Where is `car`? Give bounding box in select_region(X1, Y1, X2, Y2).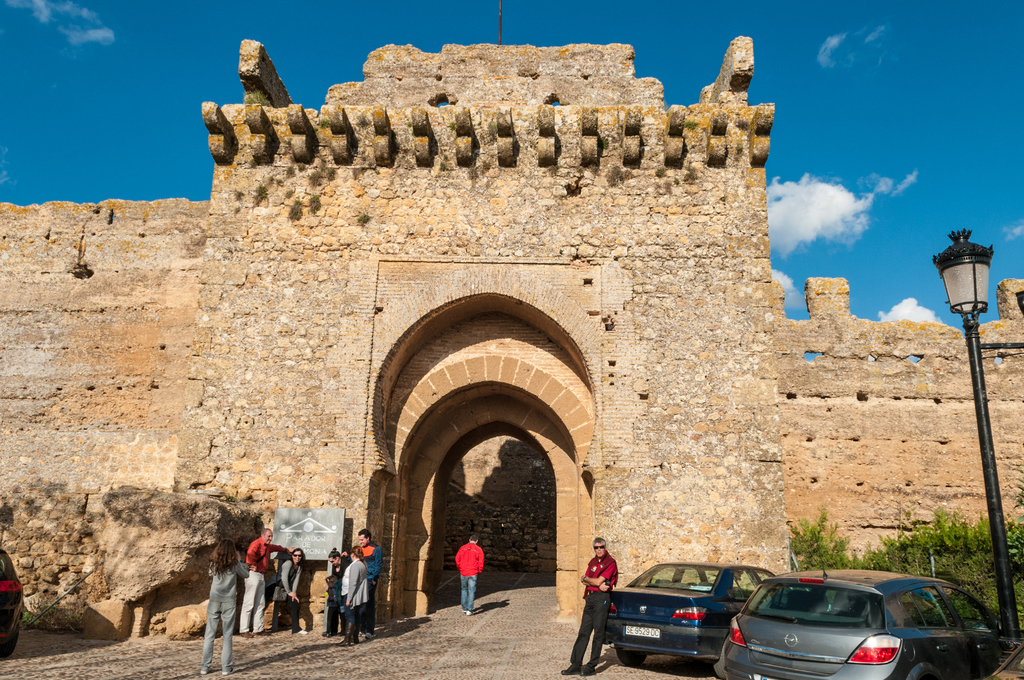
select_region(716, 529, 1019, 679).
